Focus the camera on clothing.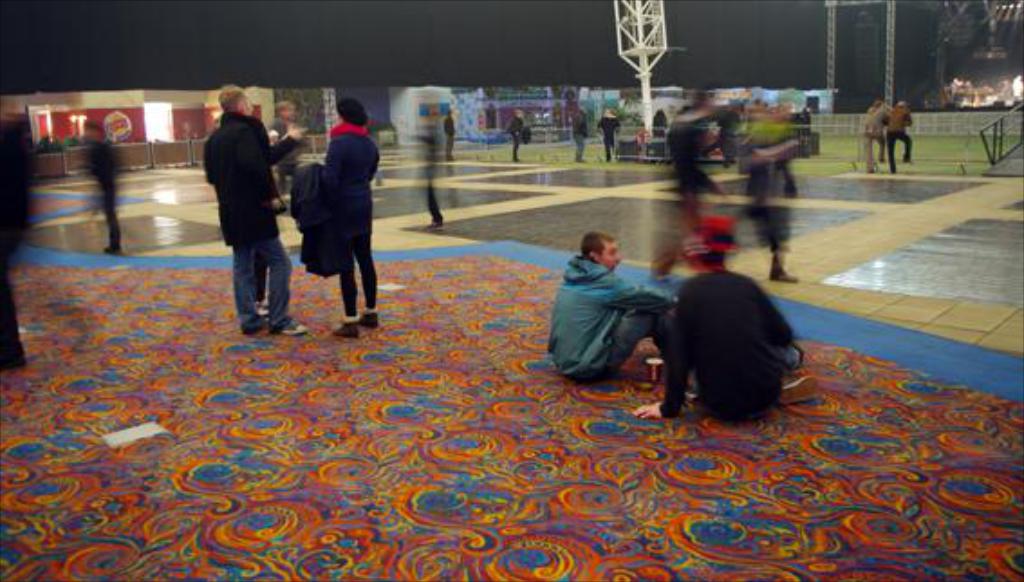
Focus region: (x1=504, y1=114, x2=526, y2=161).
